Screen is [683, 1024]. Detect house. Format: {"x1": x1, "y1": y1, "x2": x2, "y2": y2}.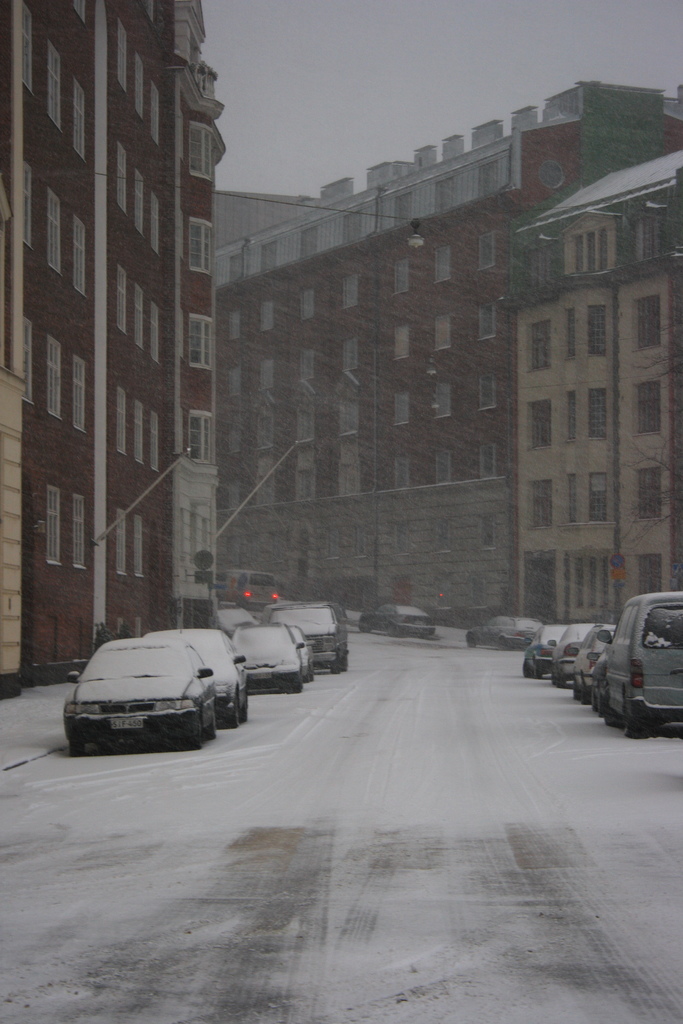
{"x1": 12, "y1": 0, "x2": 251, "y2": 655}.
